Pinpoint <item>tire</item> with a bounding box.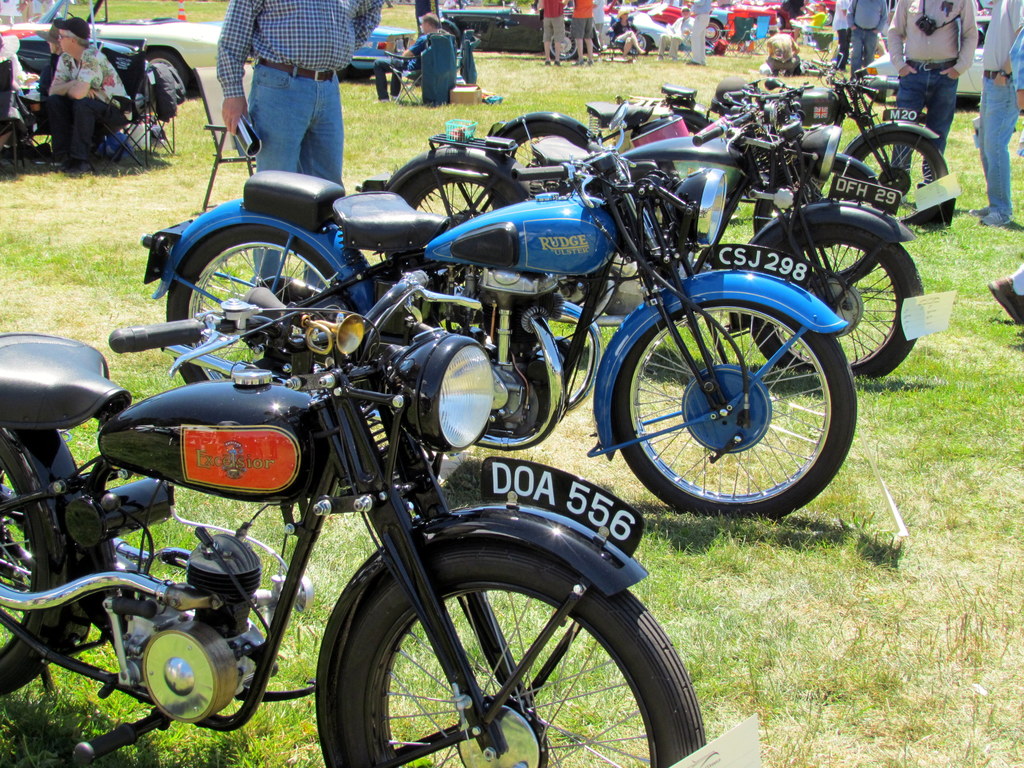
select_region(744, 223, 929, 387).
